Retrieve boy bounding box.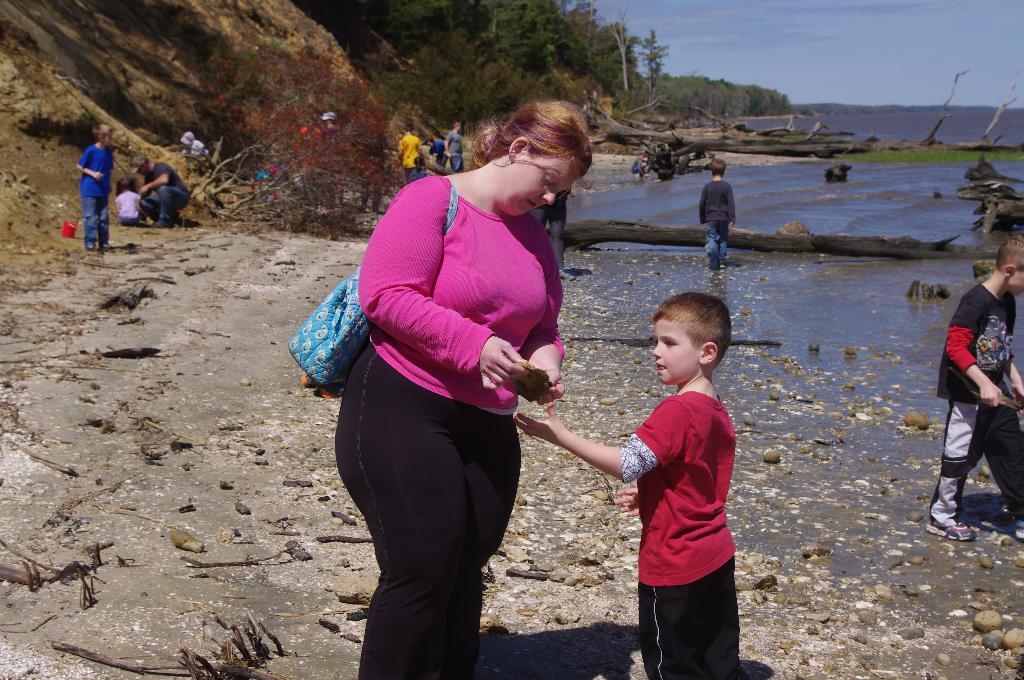
Bounding box: l=399, t=122, r=435, b=179.
